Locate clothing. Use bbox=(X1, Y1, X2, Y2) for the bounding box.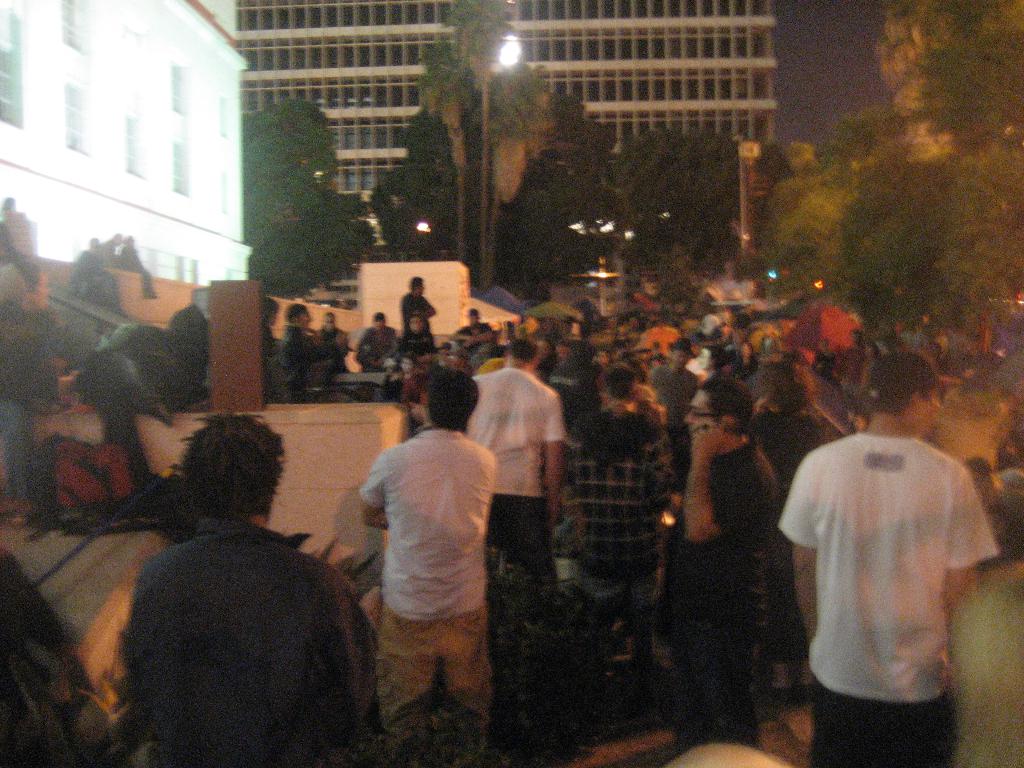
bbox=(816, 350, 847, 383).
